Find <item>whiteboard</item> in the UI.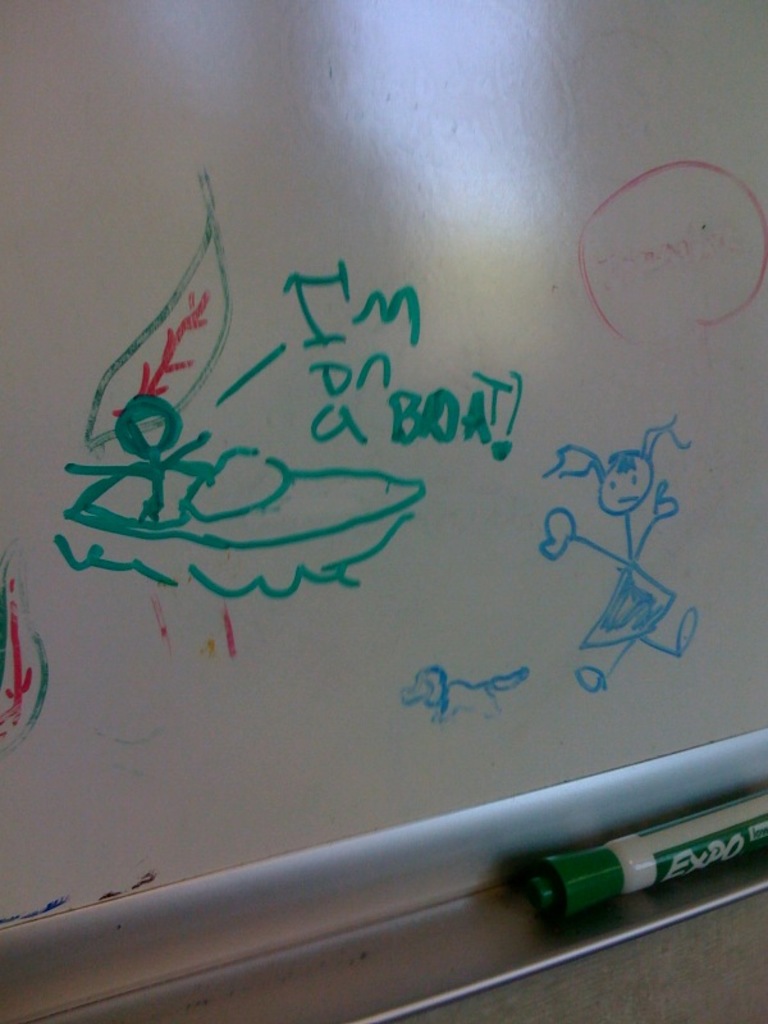
UI element at 0/0/767/983.
